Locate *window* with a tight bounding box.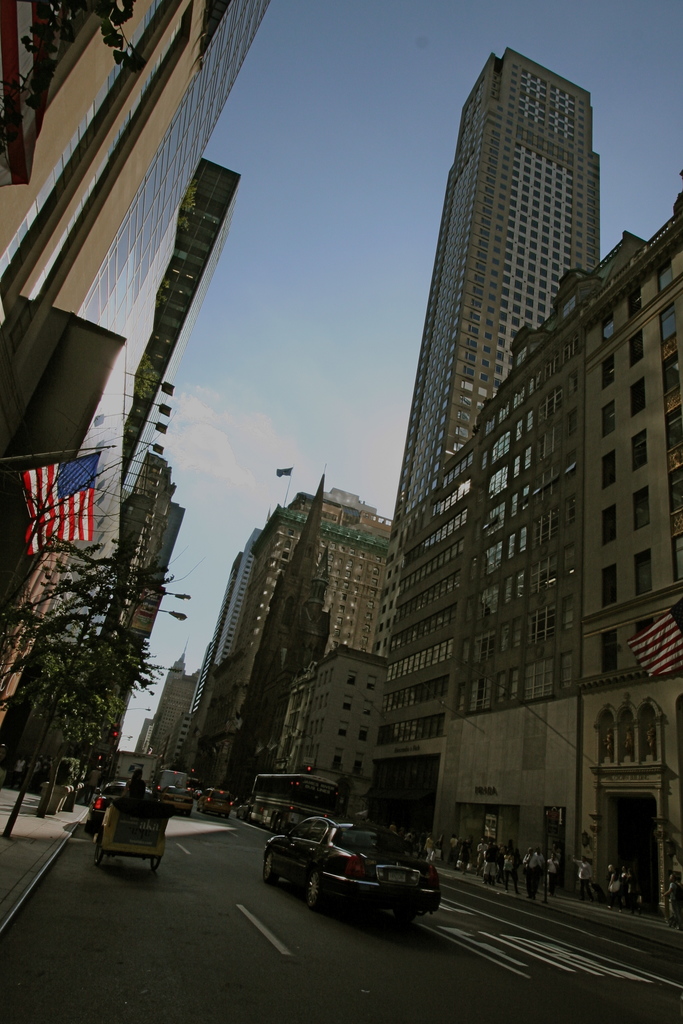
{"x1": 598, "y1": 563, "x2": 619, "y2": 615}.
